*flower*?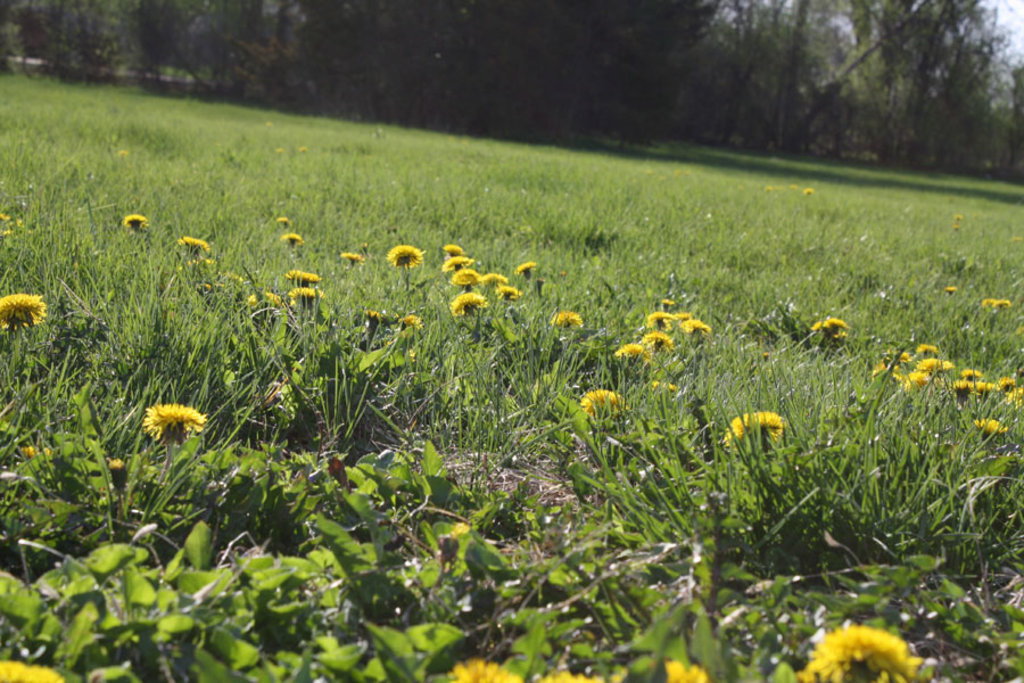
{"left": 538, "top": 667, "right": 606, "bottom": 682}
